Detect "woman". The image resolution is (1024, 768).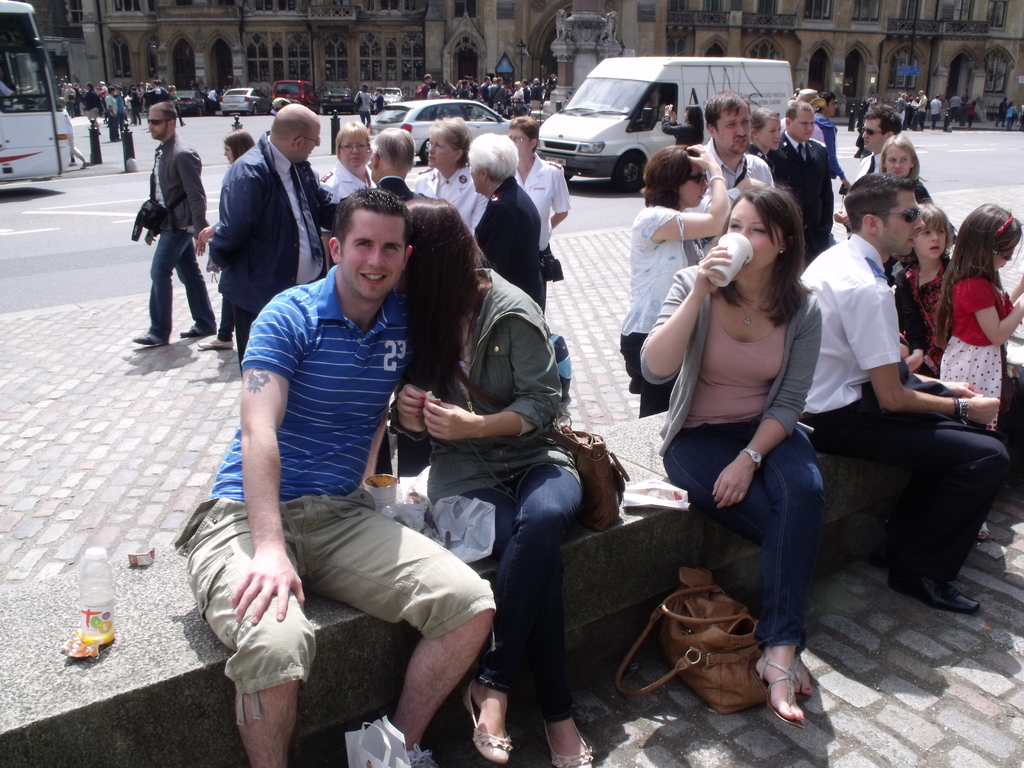
Rect(196, 129, 256, 348).
